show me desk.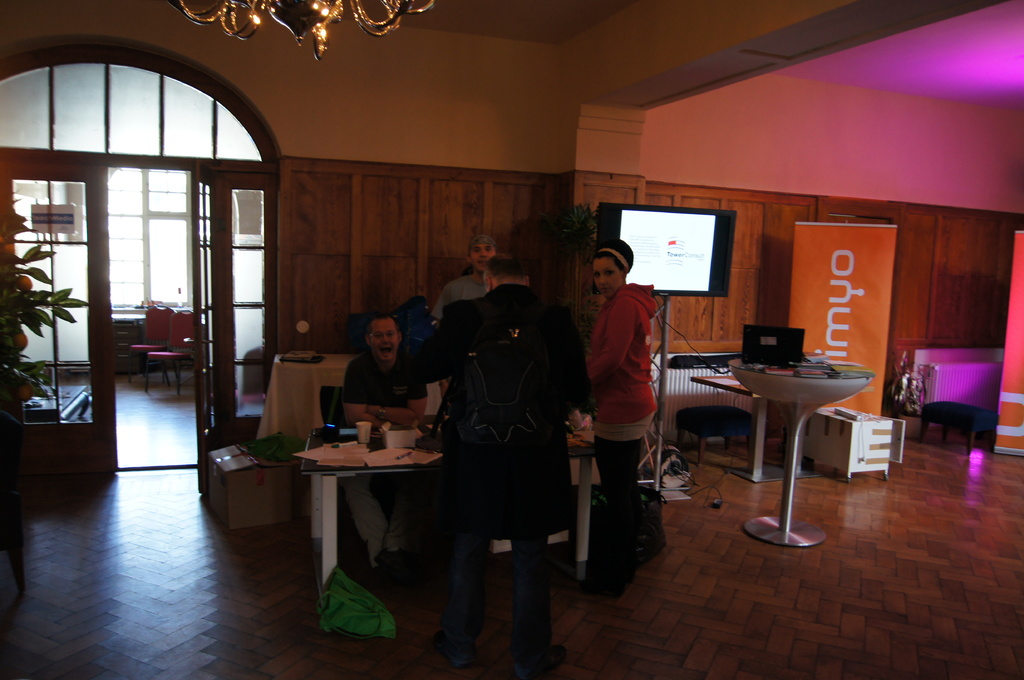
desk is here: (x1=707, y1=335, x2=887, y2=542).
